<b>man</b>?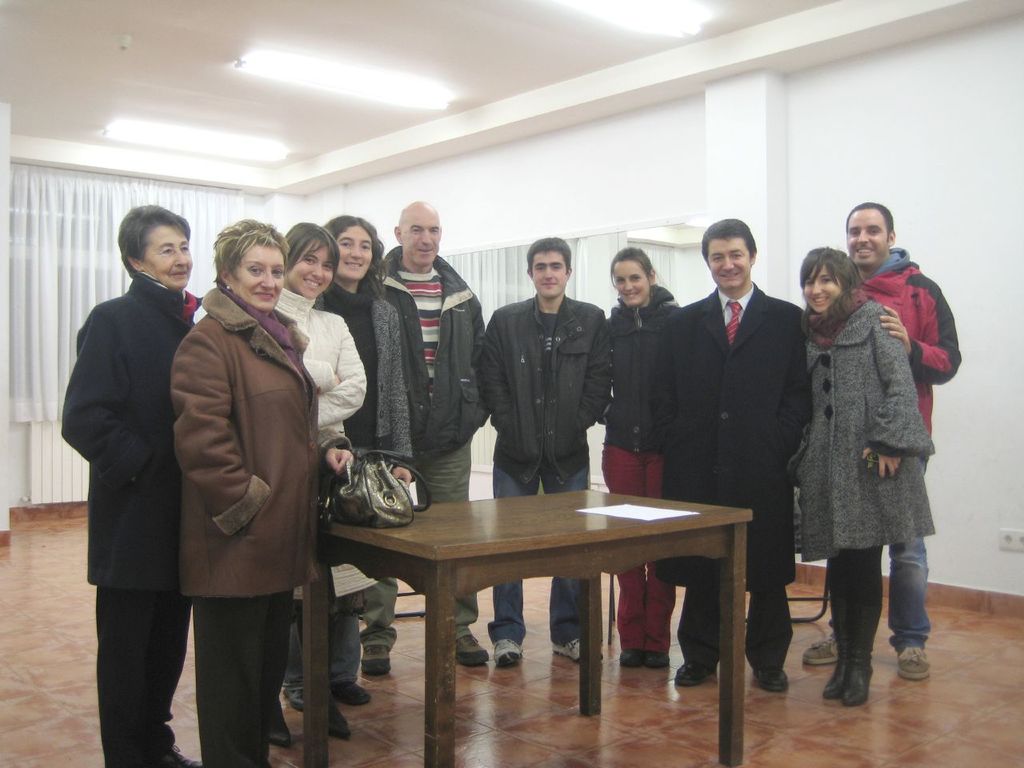
detection(803, 198, 958, 680)
